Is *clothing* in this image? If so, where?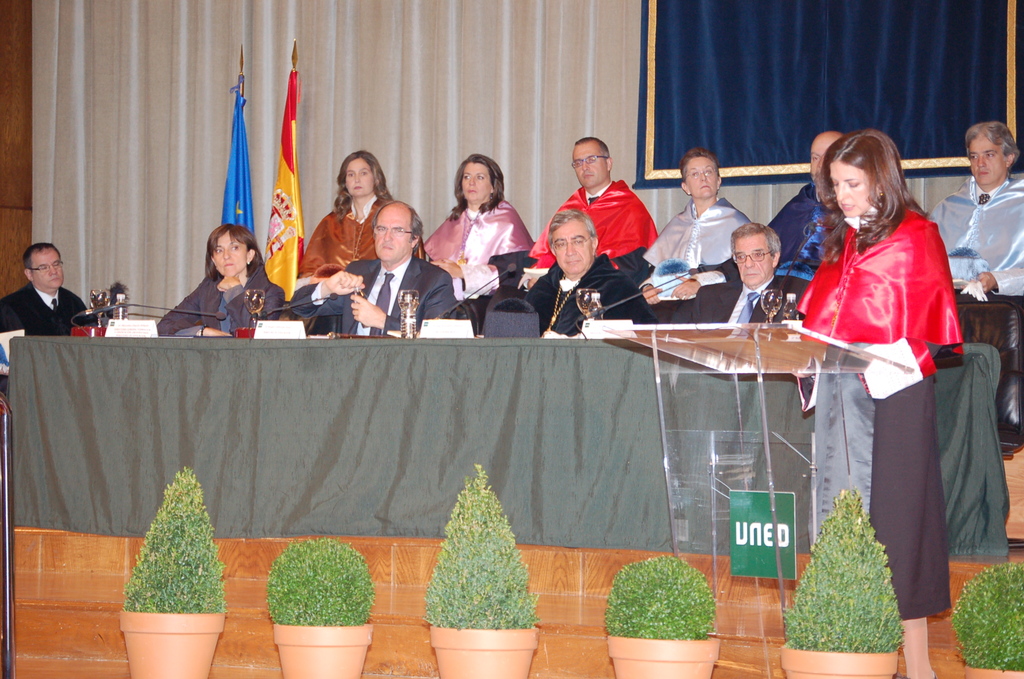
Yes, at BBox(765, 186, 847, 283).
